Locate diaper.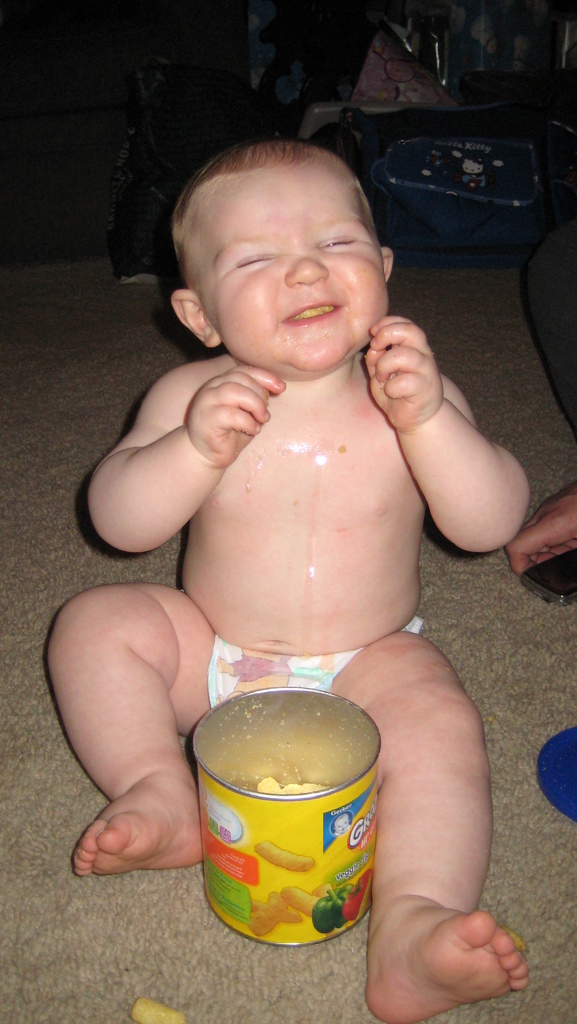
Bounding box: (210,616,421,710).
